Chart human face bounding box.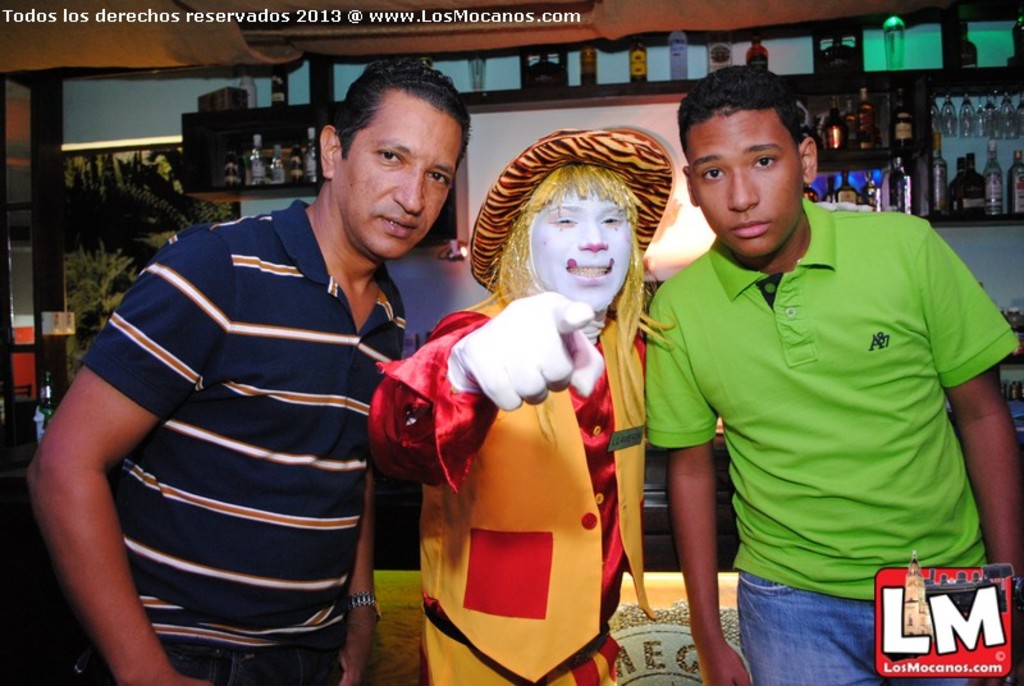
Charted: bbox=[334, 86, 457, 259].
